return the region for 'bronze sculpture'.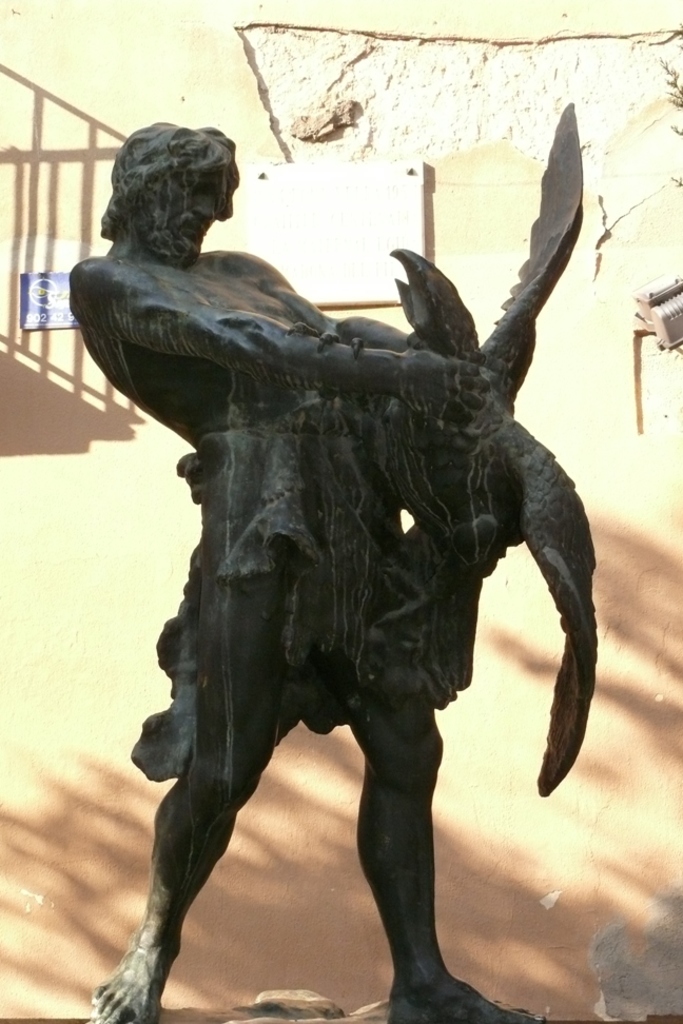
<bbox>45, 101, 618, 976</bbox>.
